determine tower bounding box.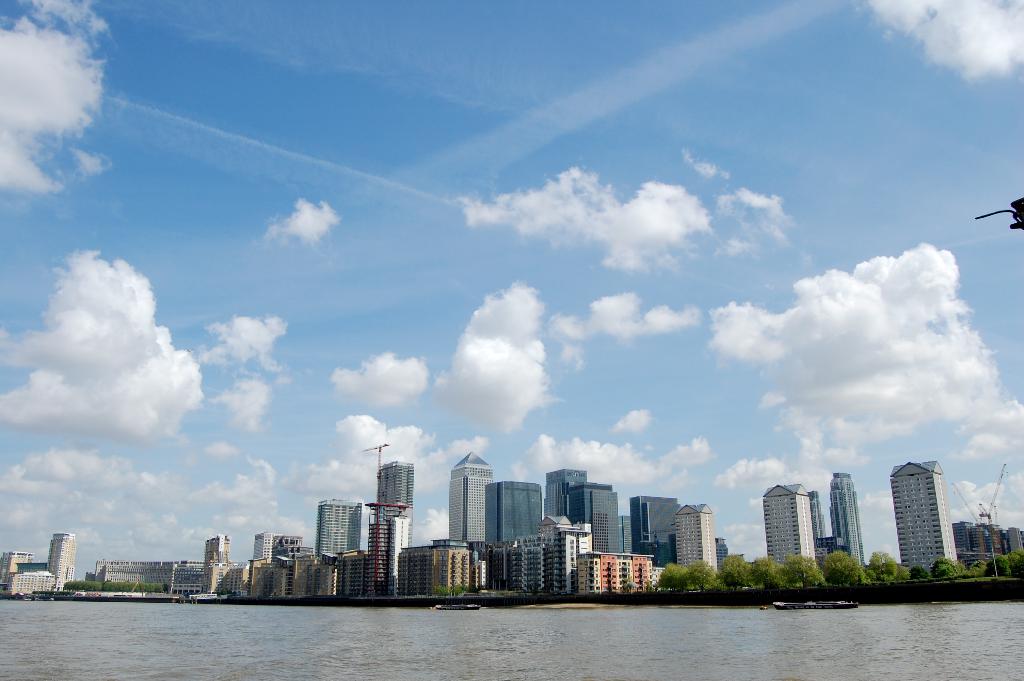
Determined: 381:461:410:505.
